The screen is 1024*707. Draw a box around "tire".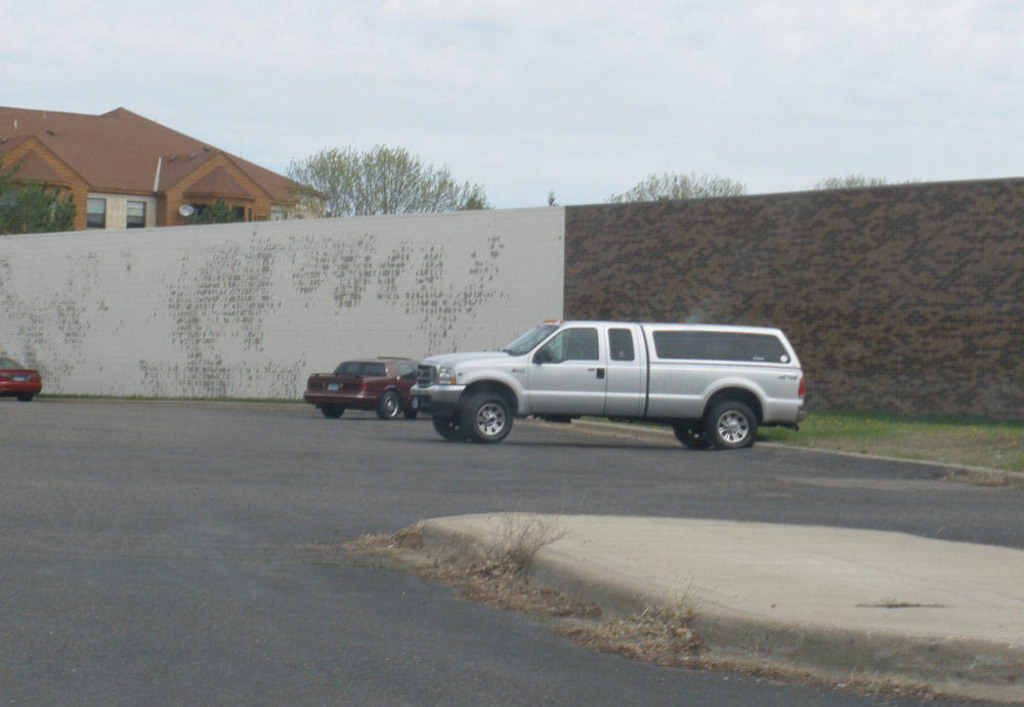
detection(454, 379, 528, 448).
